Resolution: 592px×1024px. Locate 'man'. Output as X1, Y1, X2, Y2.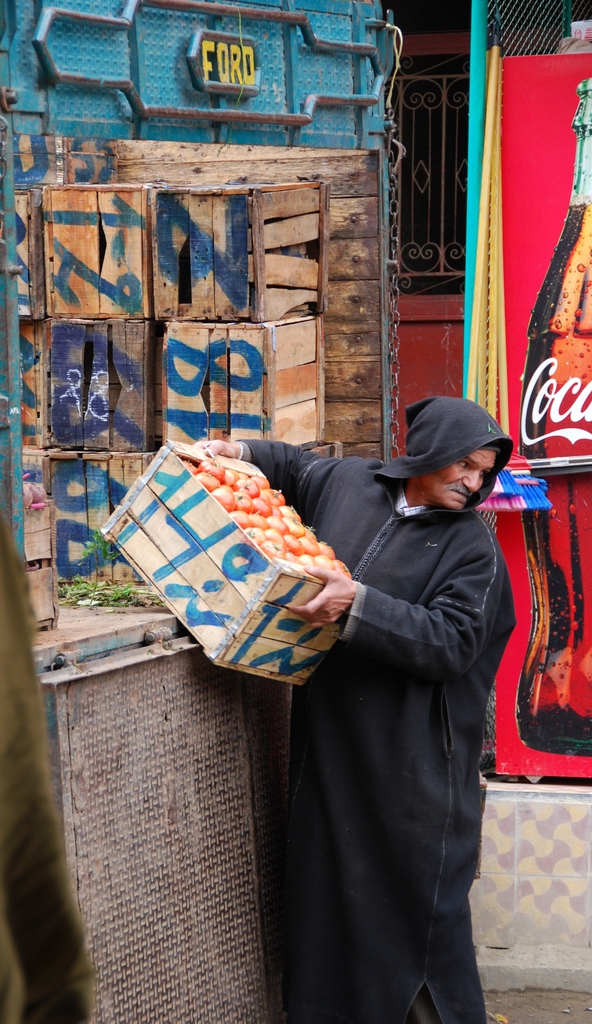
255, 326, 518, 1023.
